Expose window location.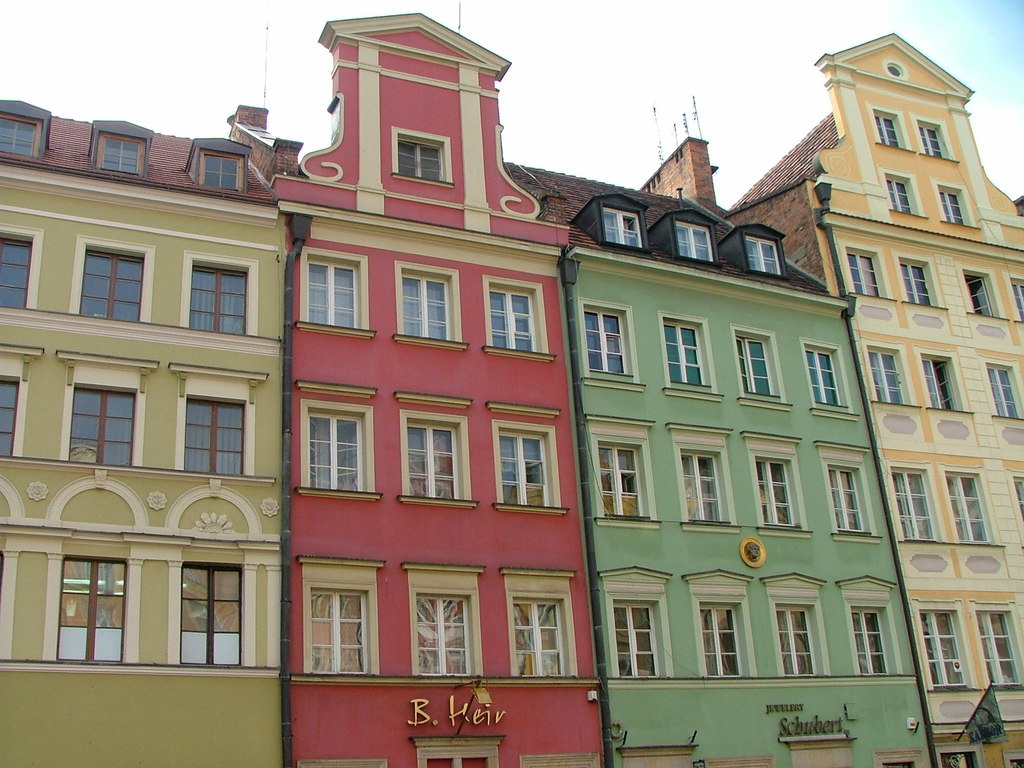
Exposed at box(748, 452, 803, 529).
